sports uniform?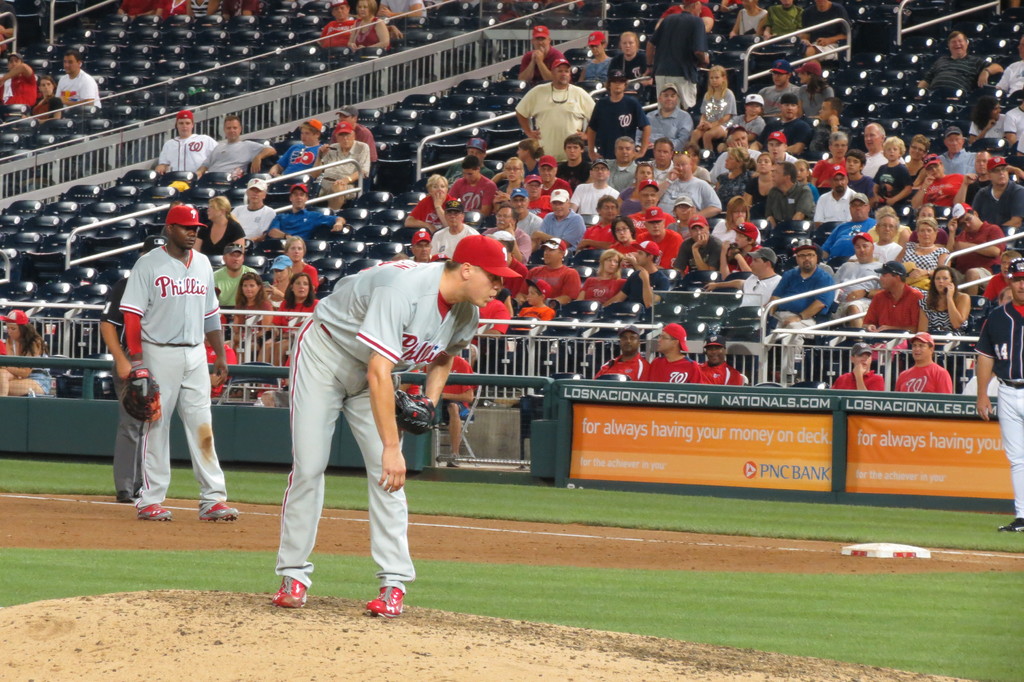
Rect(828, 371, 888, 395)
